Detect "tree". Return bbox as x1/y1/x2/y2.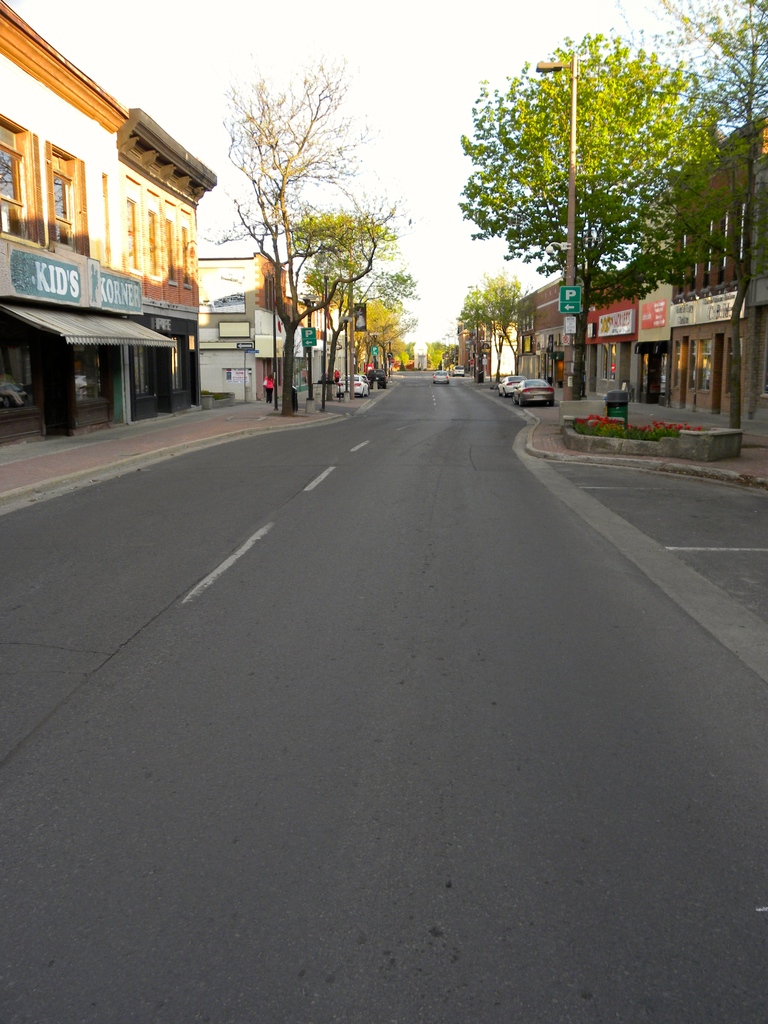
464/277/529/338.
